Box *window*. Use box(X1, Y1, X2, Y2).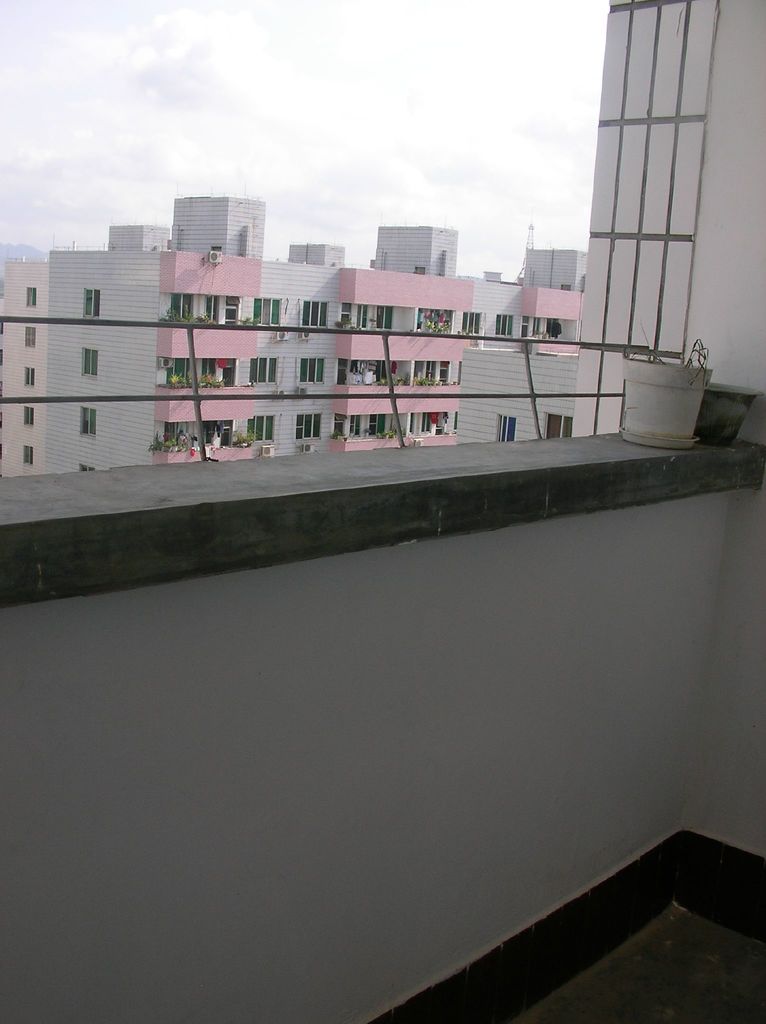
box(77, 408, 99, 442).
